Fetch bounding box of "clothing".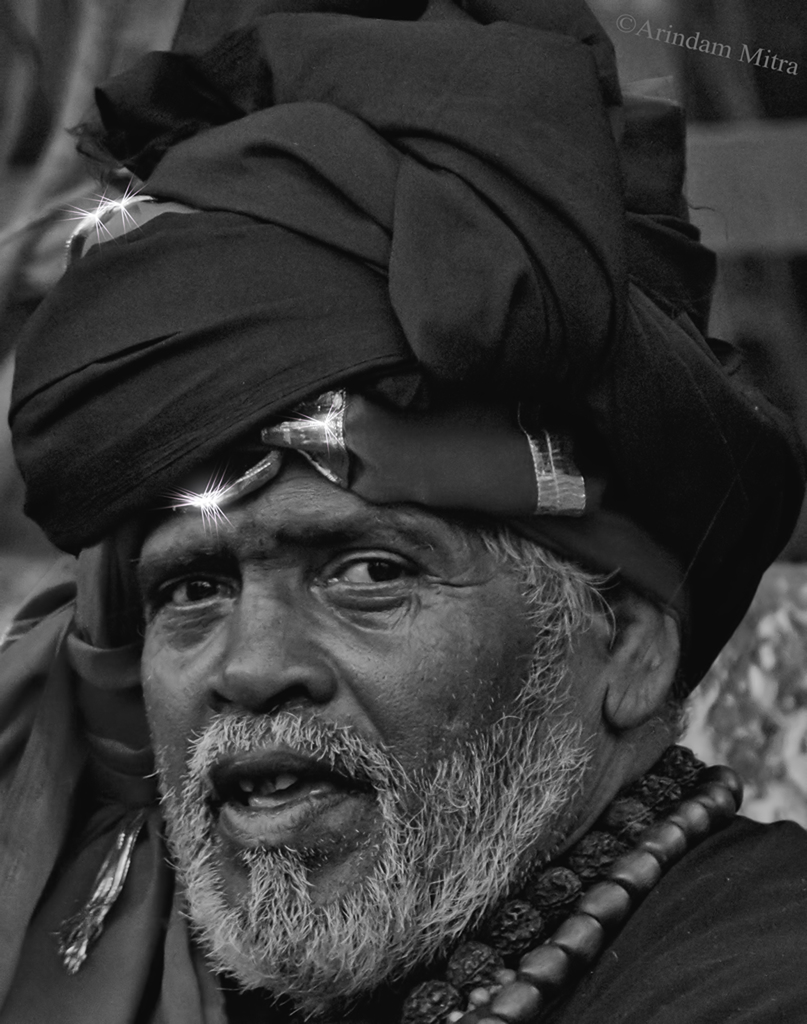
Bbox: BBox(6, 810, 806, 1023).
